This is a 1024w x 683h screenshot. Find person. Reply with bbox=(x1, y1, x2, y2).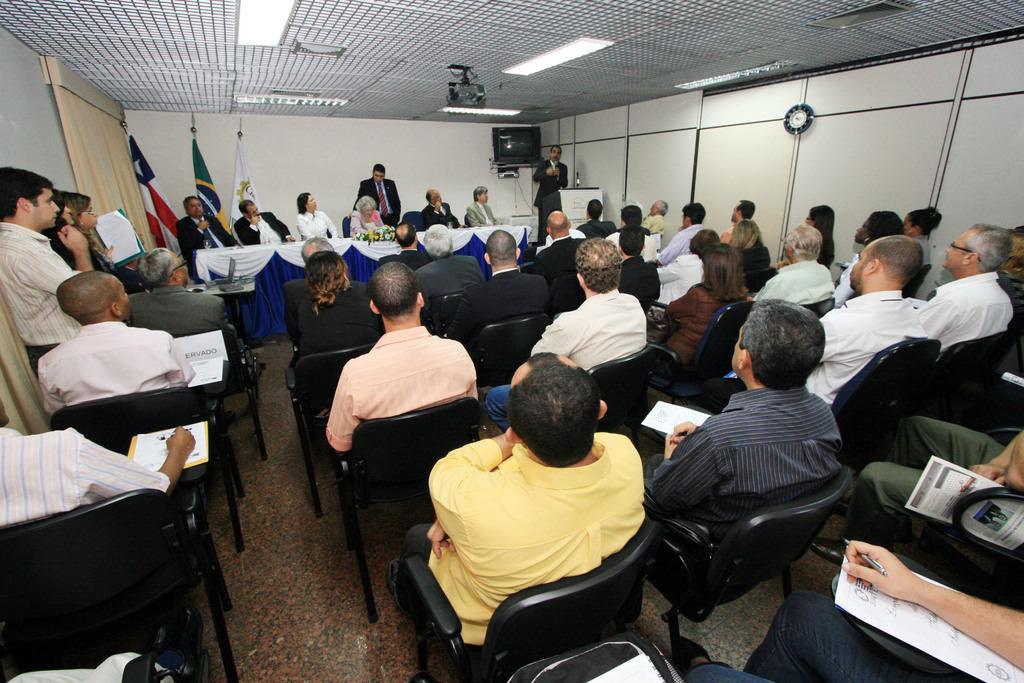
bbox=(640, 201, 712, 270).
